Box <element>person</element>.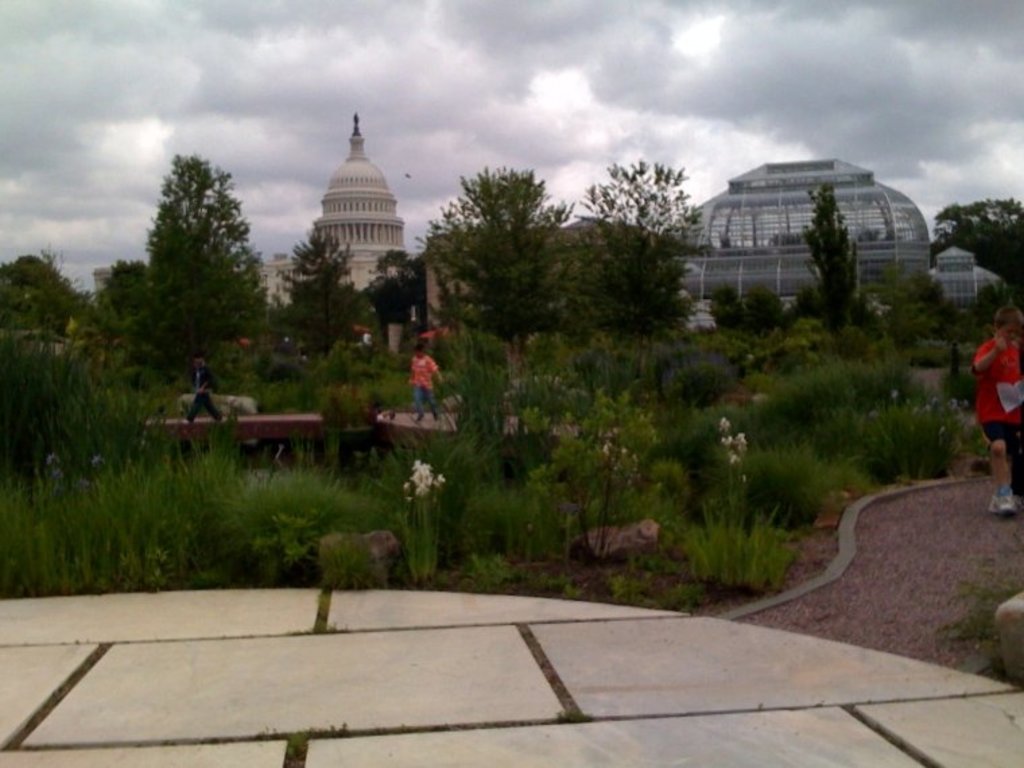
[970, 302, 1023, 512].
